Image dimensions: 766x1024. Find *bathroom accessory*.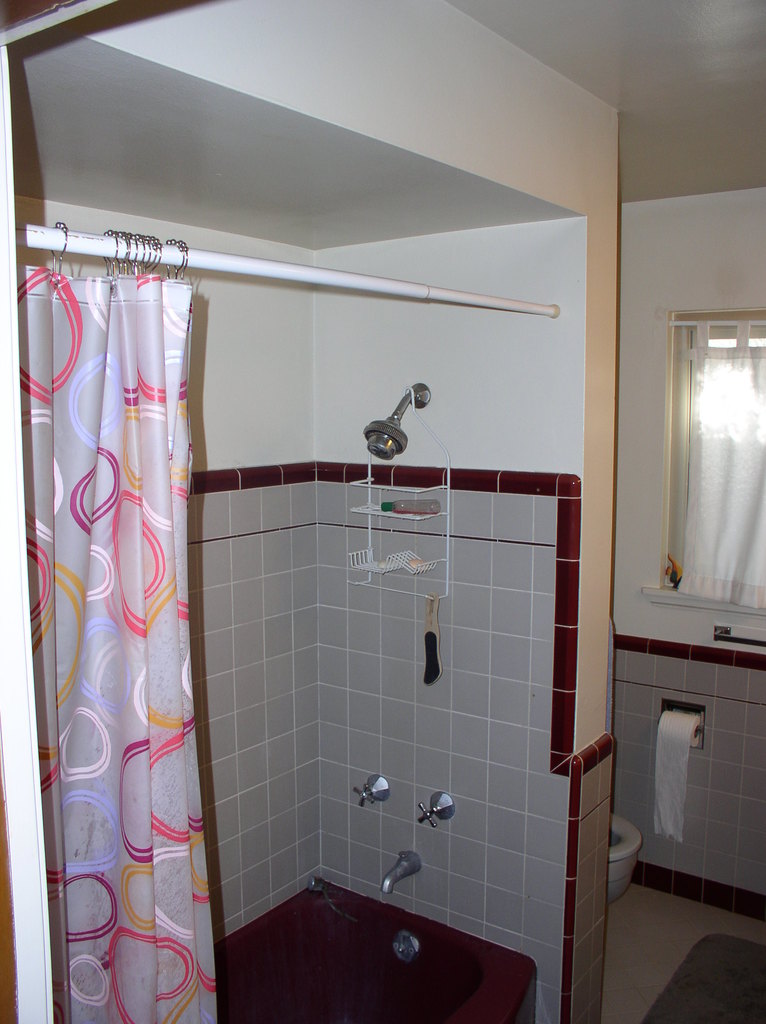
bbox(612, 811, 640, 915).
